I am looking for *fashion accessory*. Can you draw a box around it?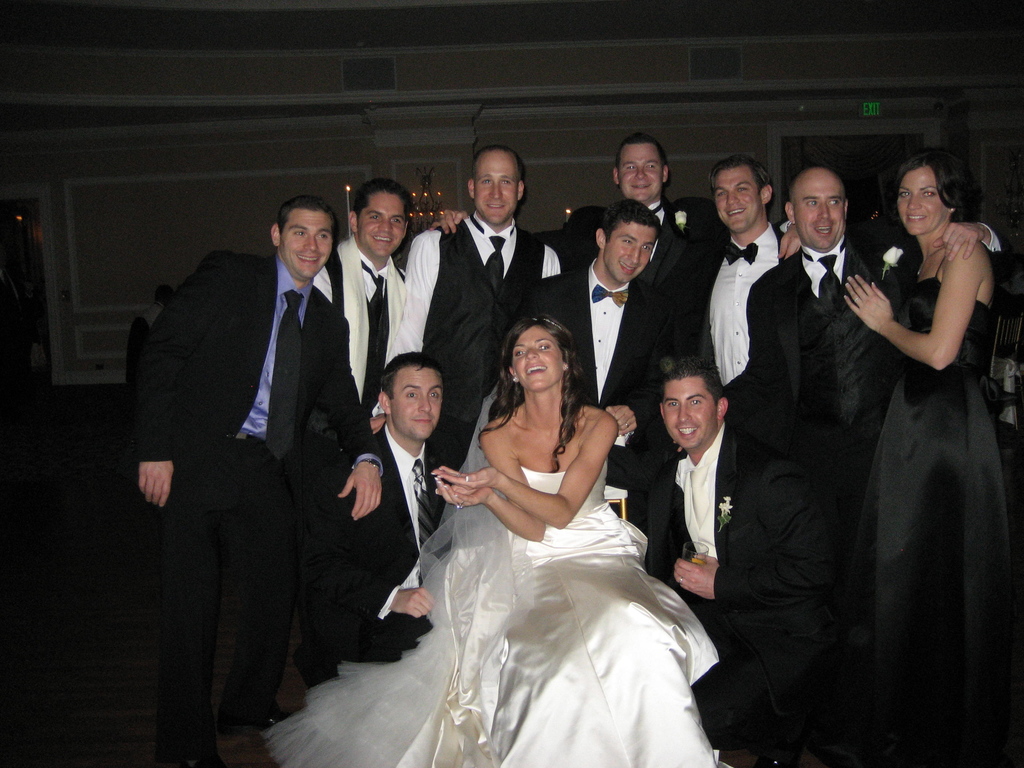
Sure, the bounding box is pyautogui.locateOnScreen(677, 577, 682, 589).
